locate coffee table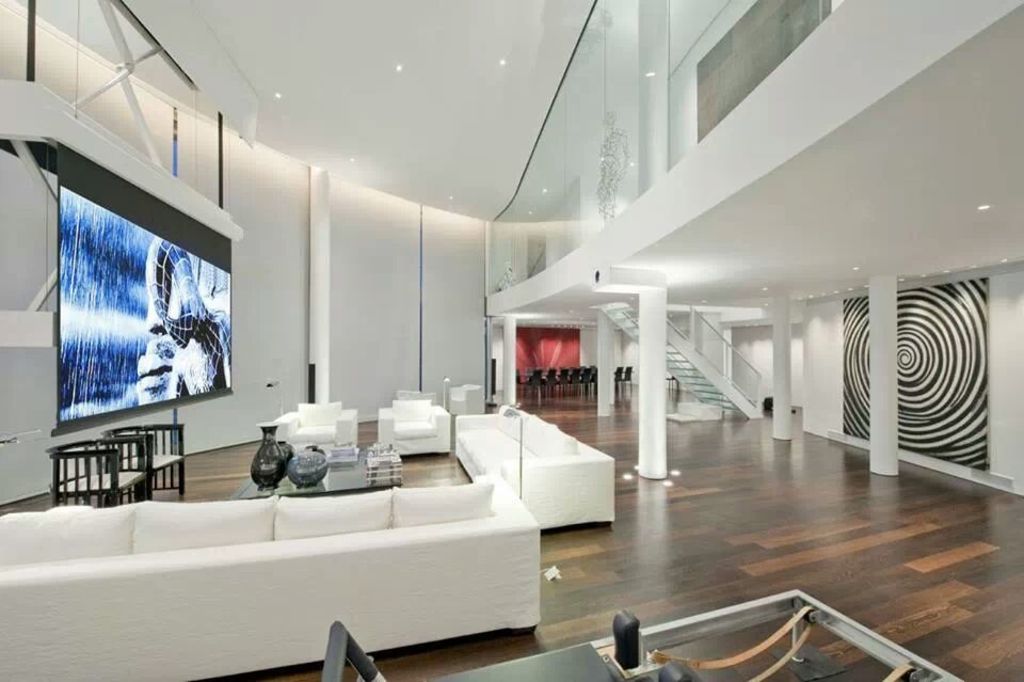
region(235, 446, 401, 501)
